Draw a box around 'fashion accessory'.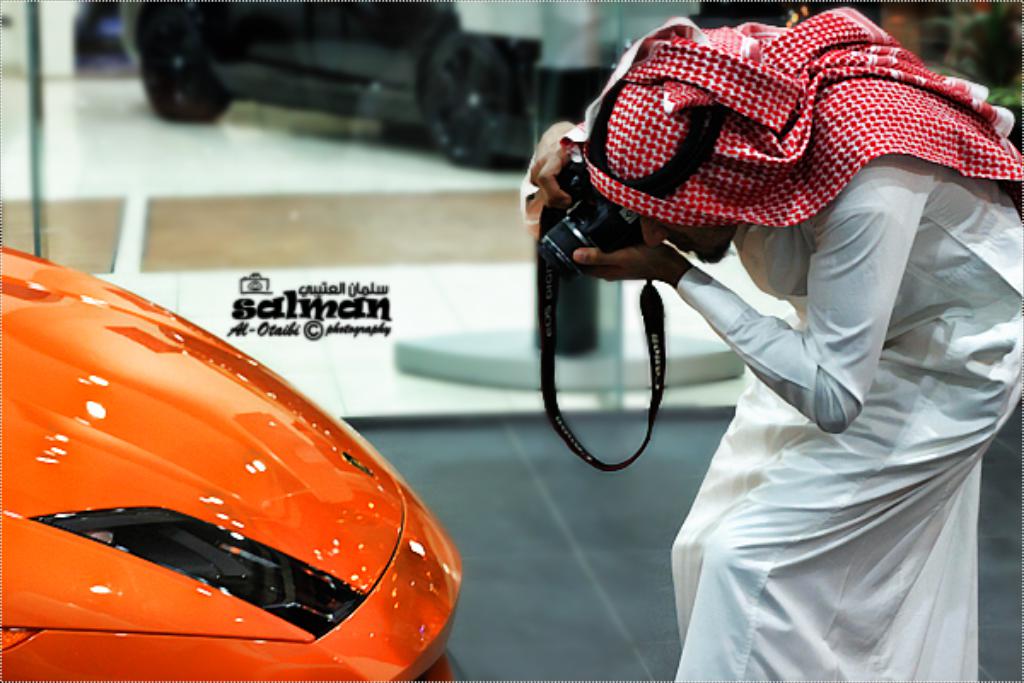
560:3:1022:229.
